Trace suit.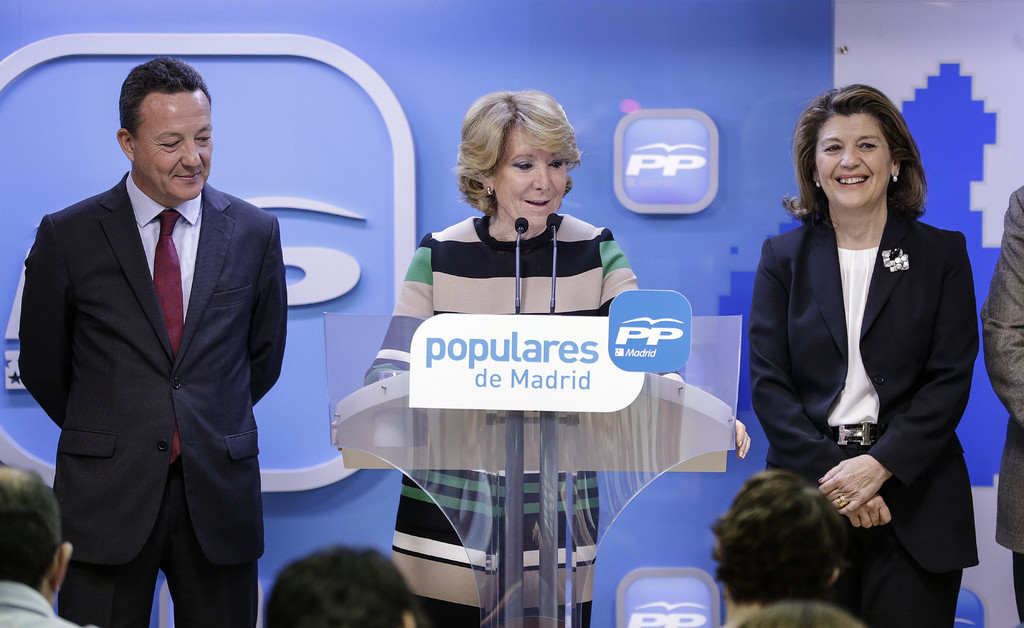
Traced to select_region(13, 165, 285, 627).
